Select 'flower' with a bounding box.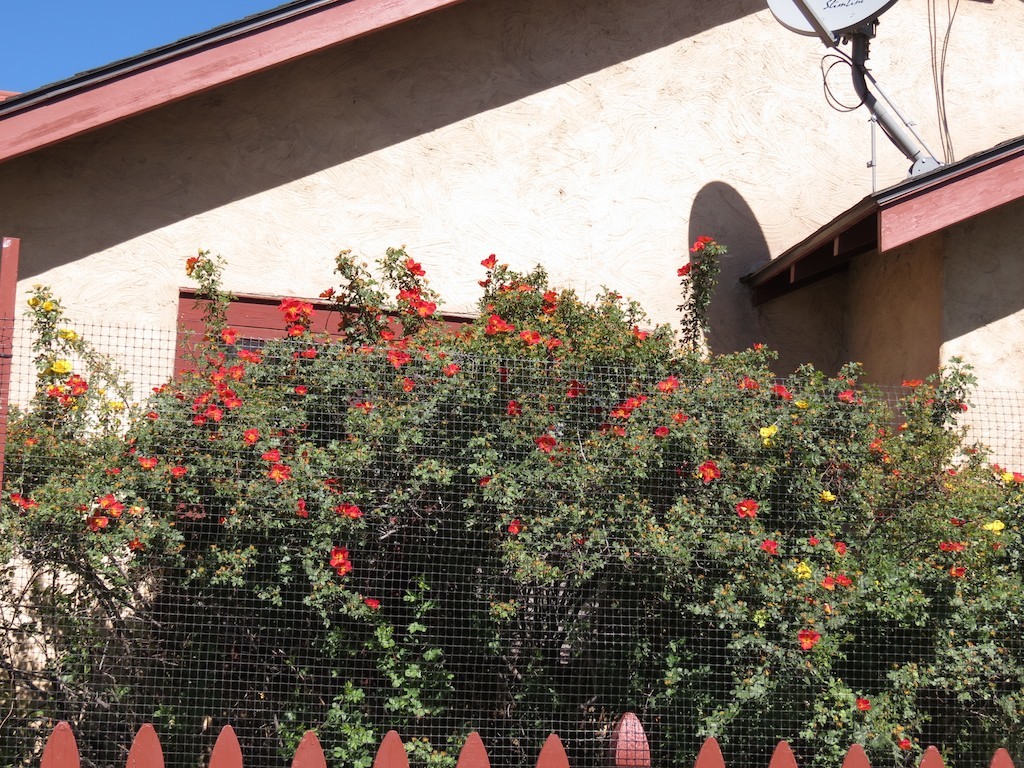
bbox=(1014, 474, 1017, 481).
